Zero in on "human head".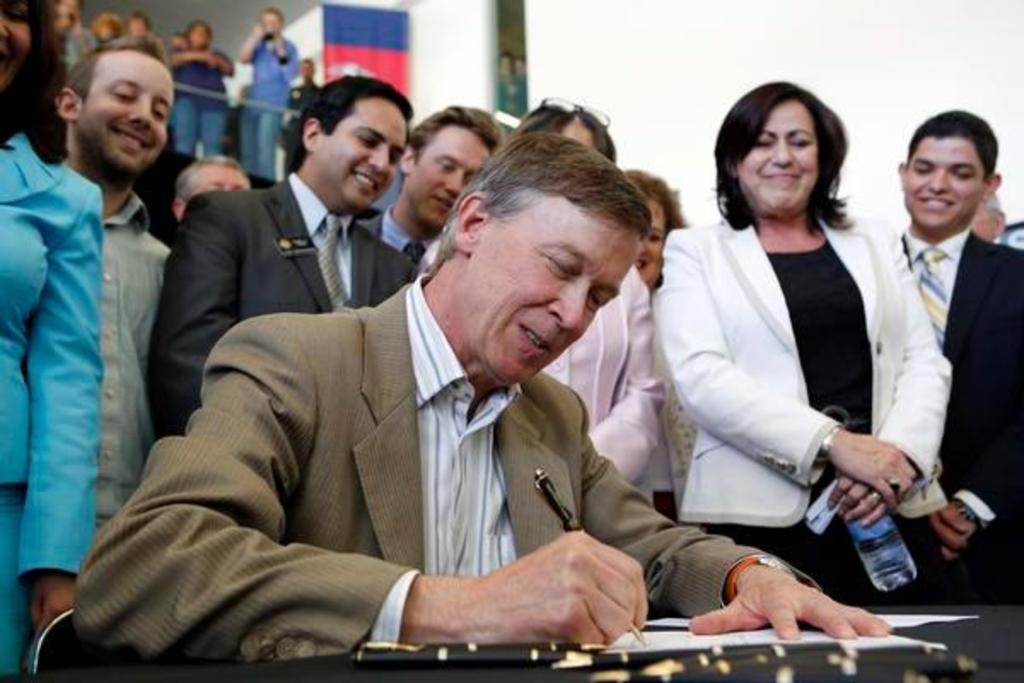
Zeroed in: crop(188, 19, 215, 50).
